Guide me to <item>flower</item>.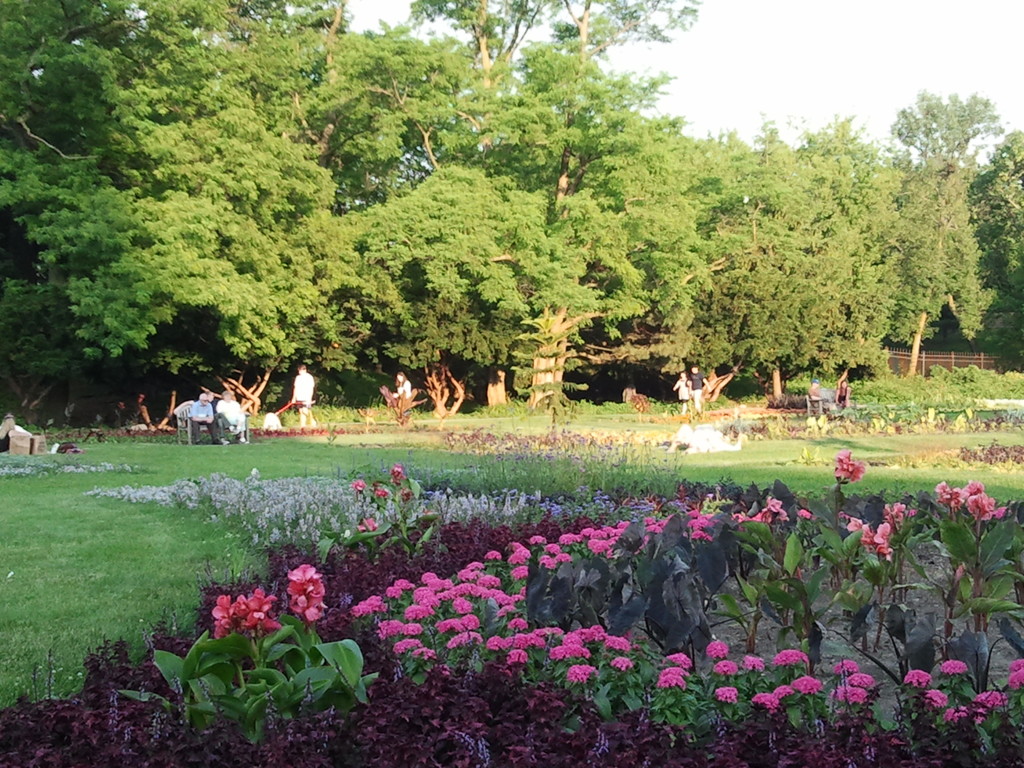
Guidance: {"x1": 455, "y1": 733, "x2": 477, "y2": 760}.
